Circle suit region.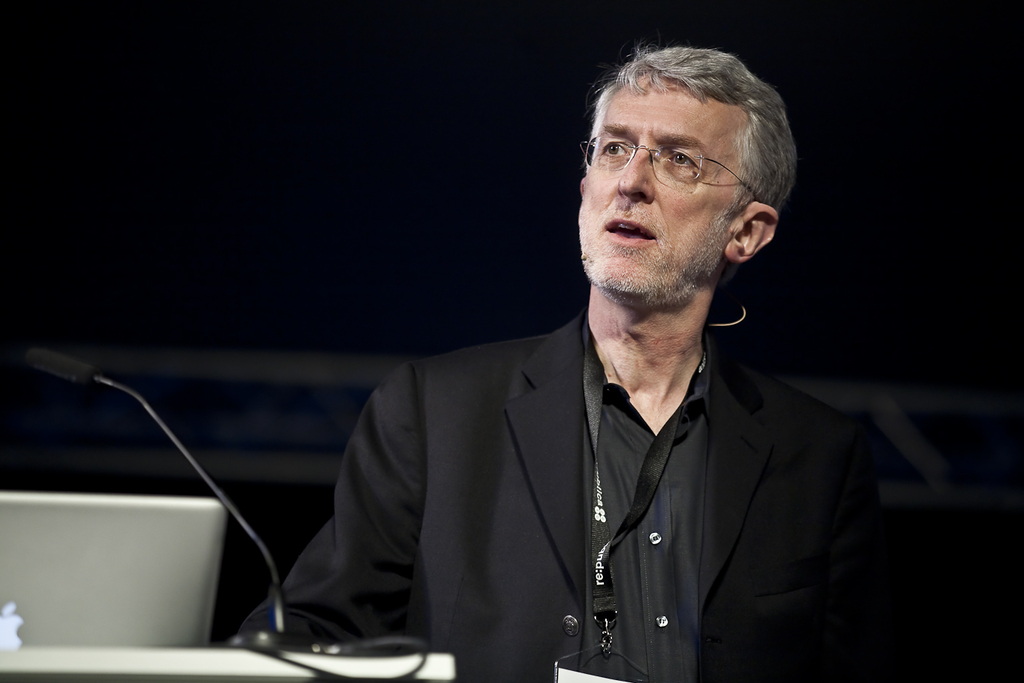
Region: bbox=[236, 313, 1019, 682].
